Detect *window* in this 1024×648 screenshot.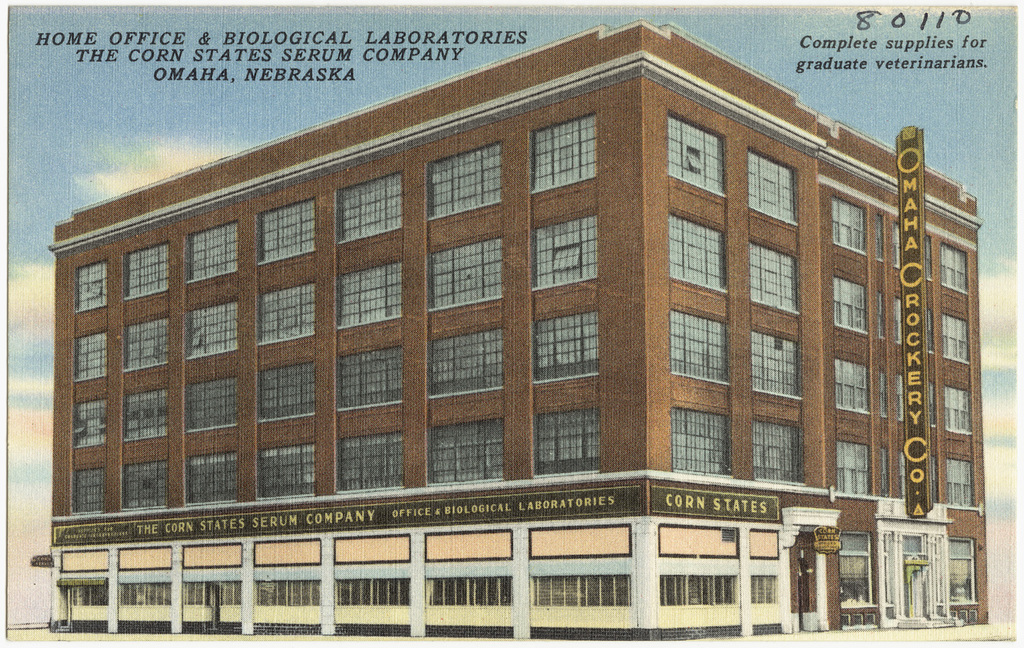
Detection: [x1=535, y1=218, x2=603, y2=286].
